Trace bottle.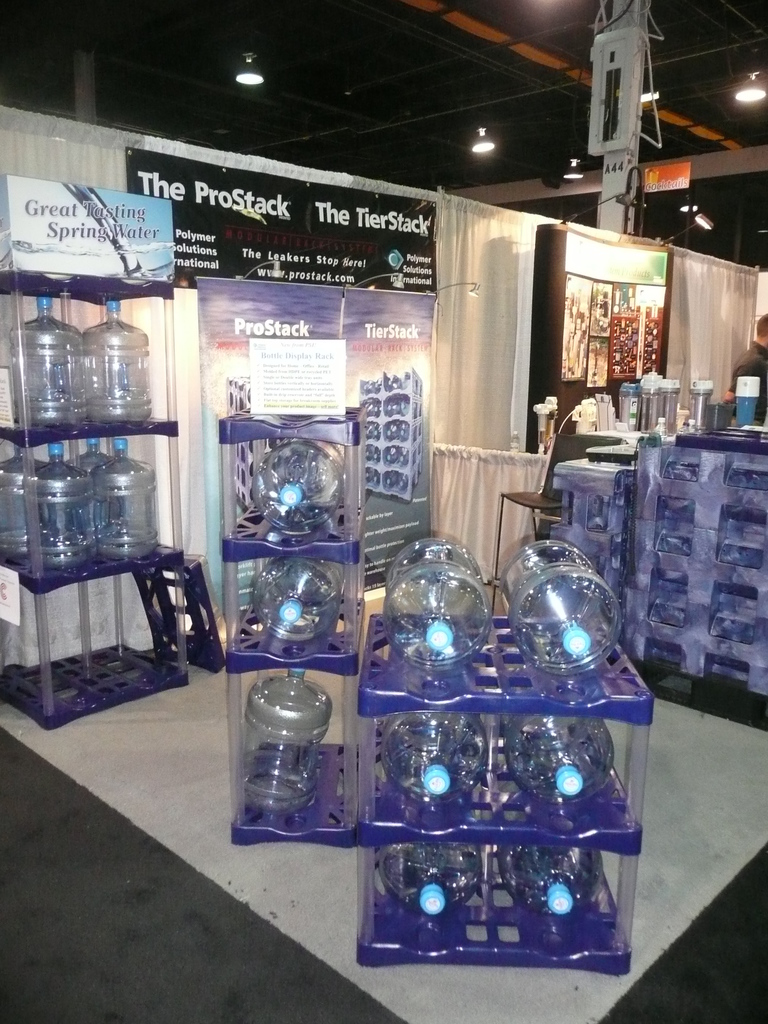
Traced to select_region(257, 442, 344, 543).
